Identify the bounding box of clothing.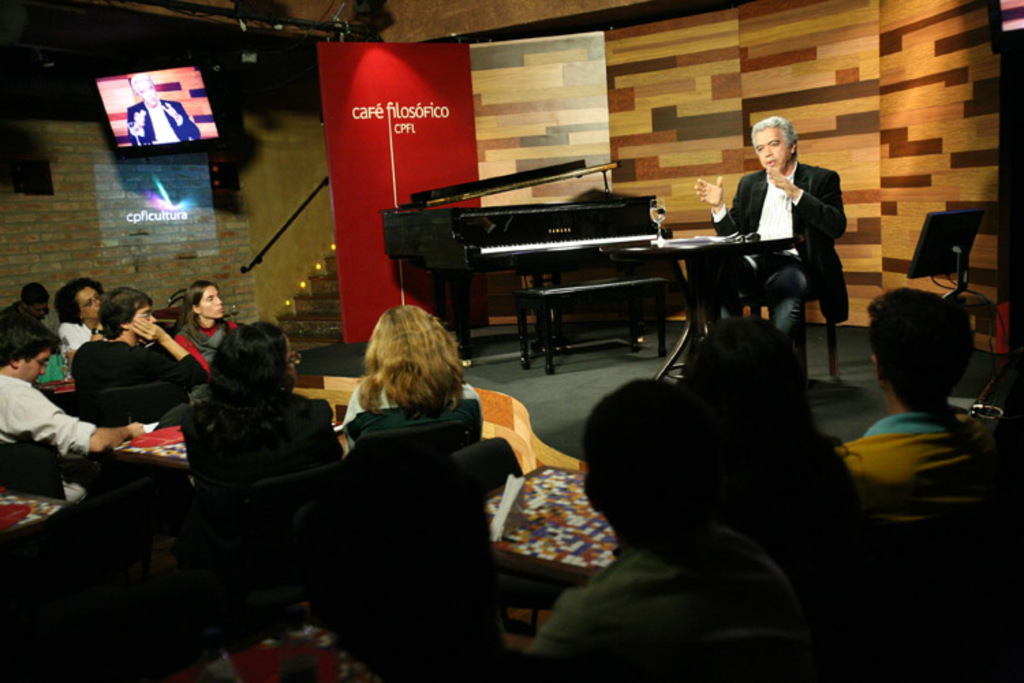
(x1=0, y1=373, x2=100, y2=455).
